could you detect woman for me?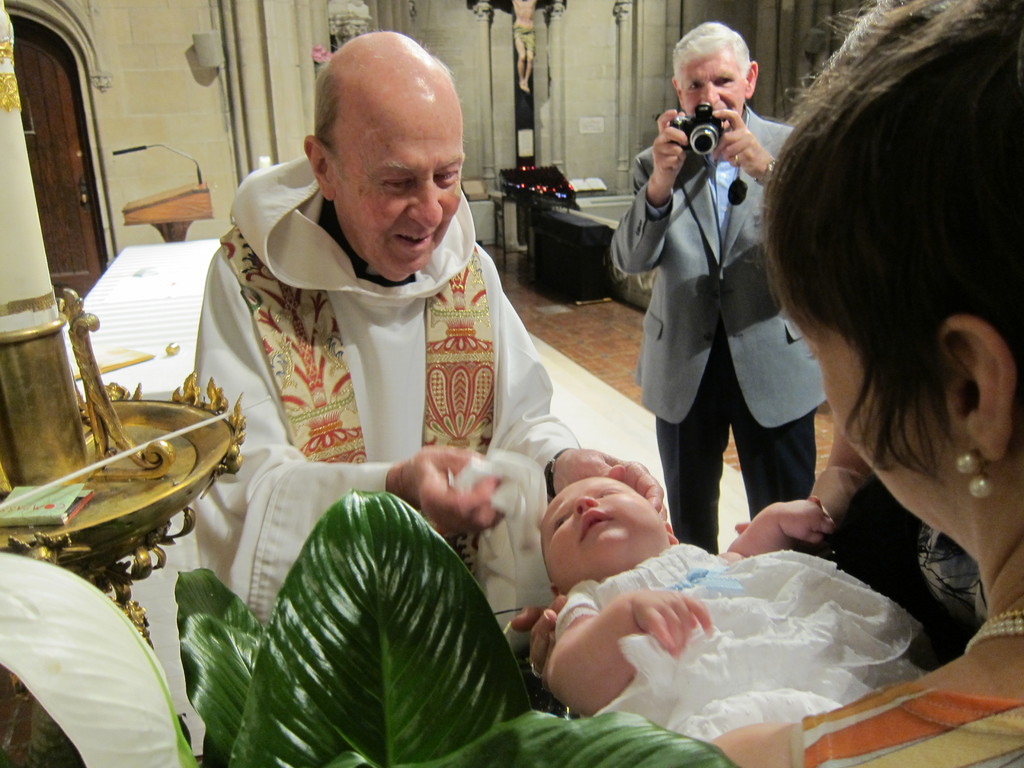
Detection result: 714:0:1023:767.
